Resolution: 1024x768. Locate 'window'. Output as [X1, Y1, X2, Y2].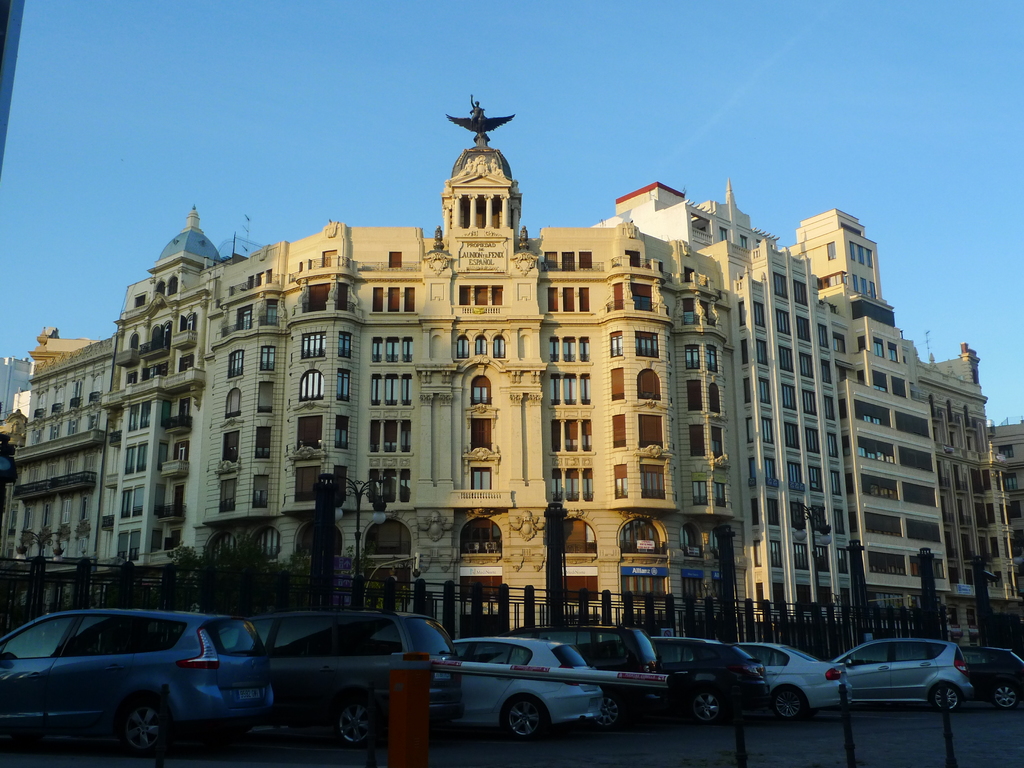
[358, 416, 417, 457].
